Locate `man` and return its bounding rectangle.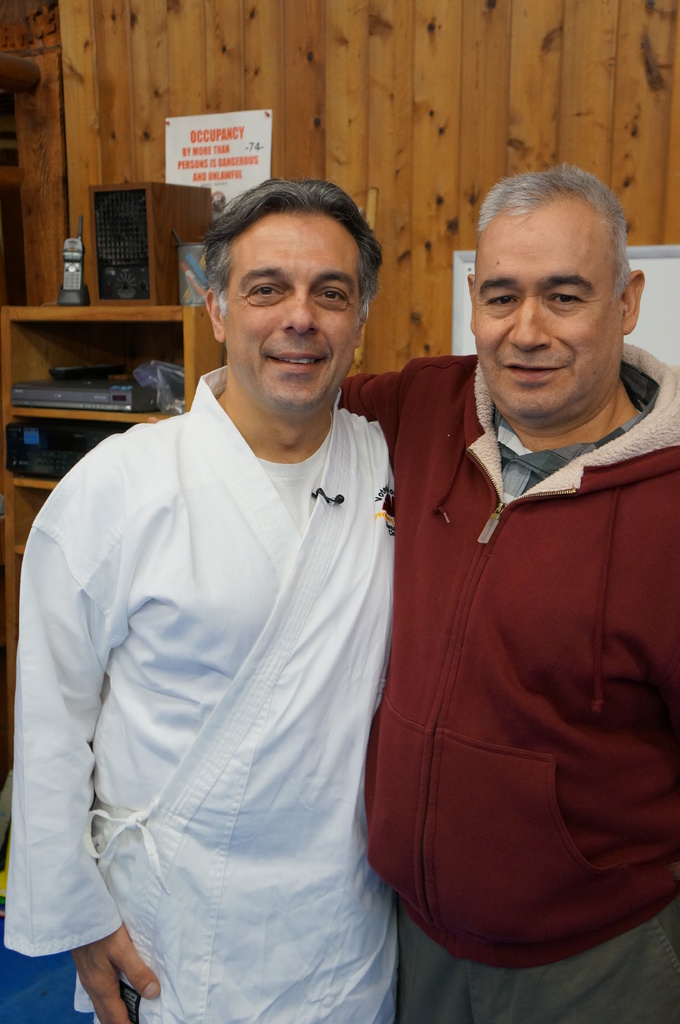
crop(344, 153, 679, 1023).
